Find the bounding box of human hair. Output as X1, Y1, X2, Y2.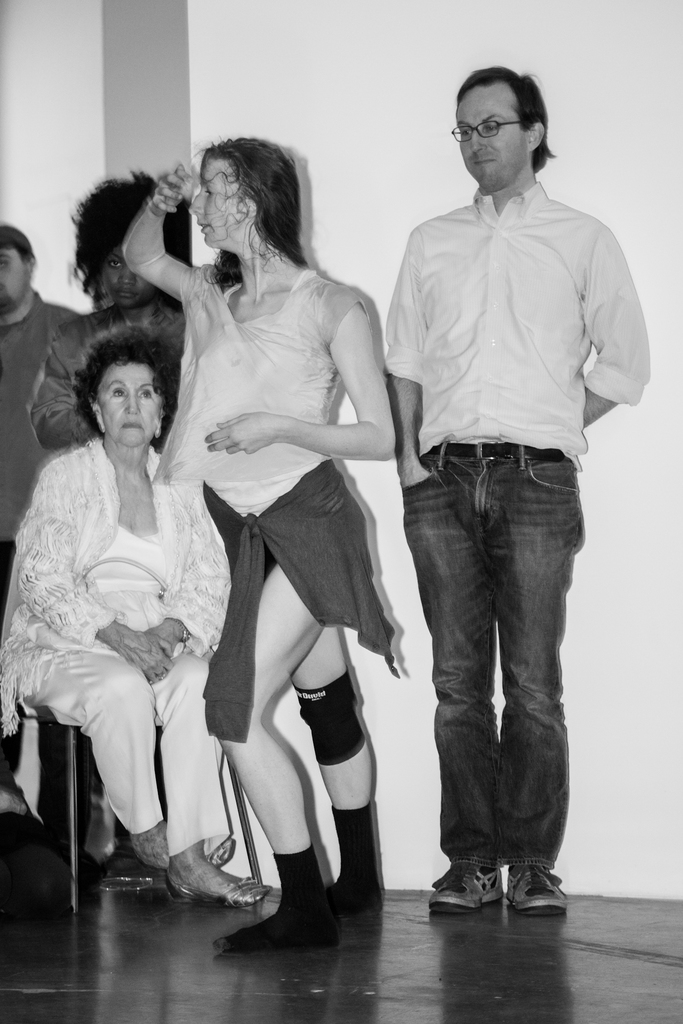
447, 68, 548, 178.
